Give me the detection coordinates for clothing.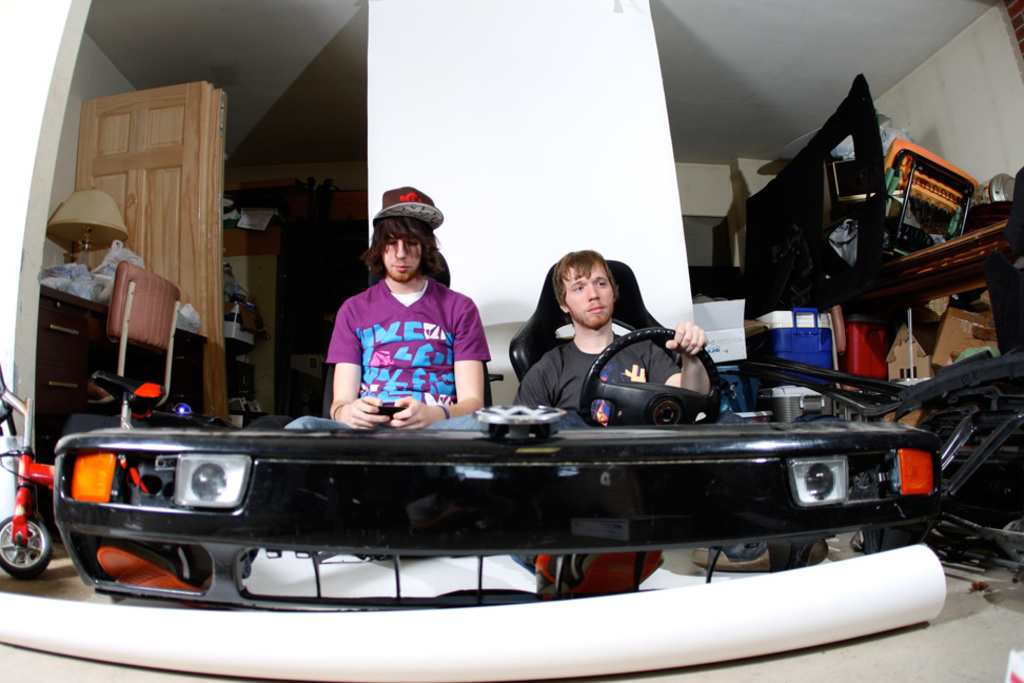
515, 323, 693, 435.
